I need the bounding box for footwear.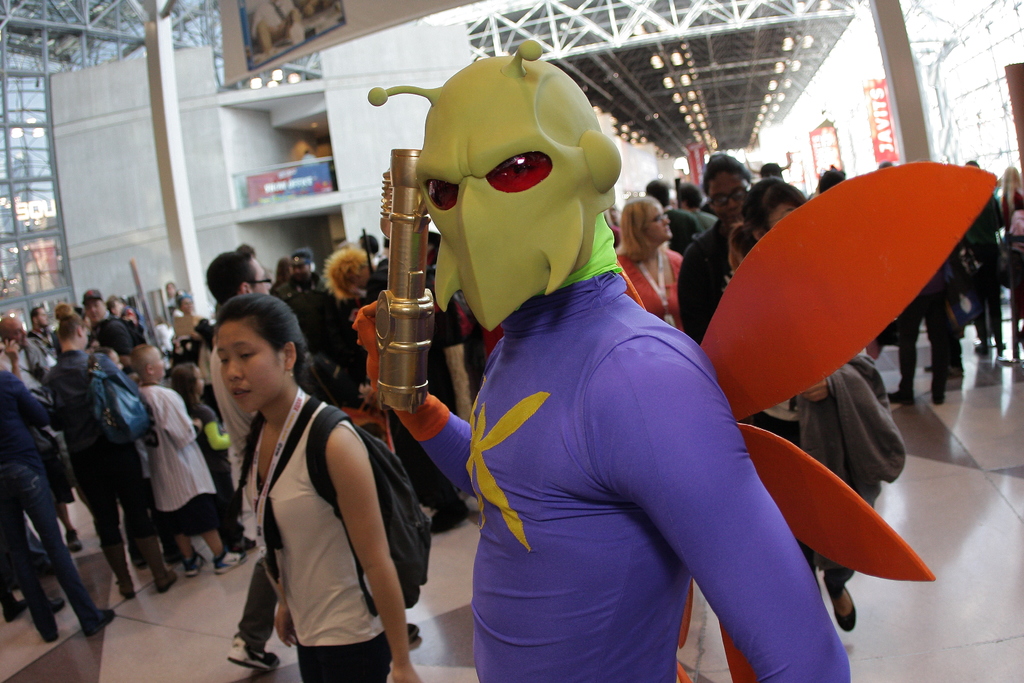
Here it is: [96,605,118,627].
